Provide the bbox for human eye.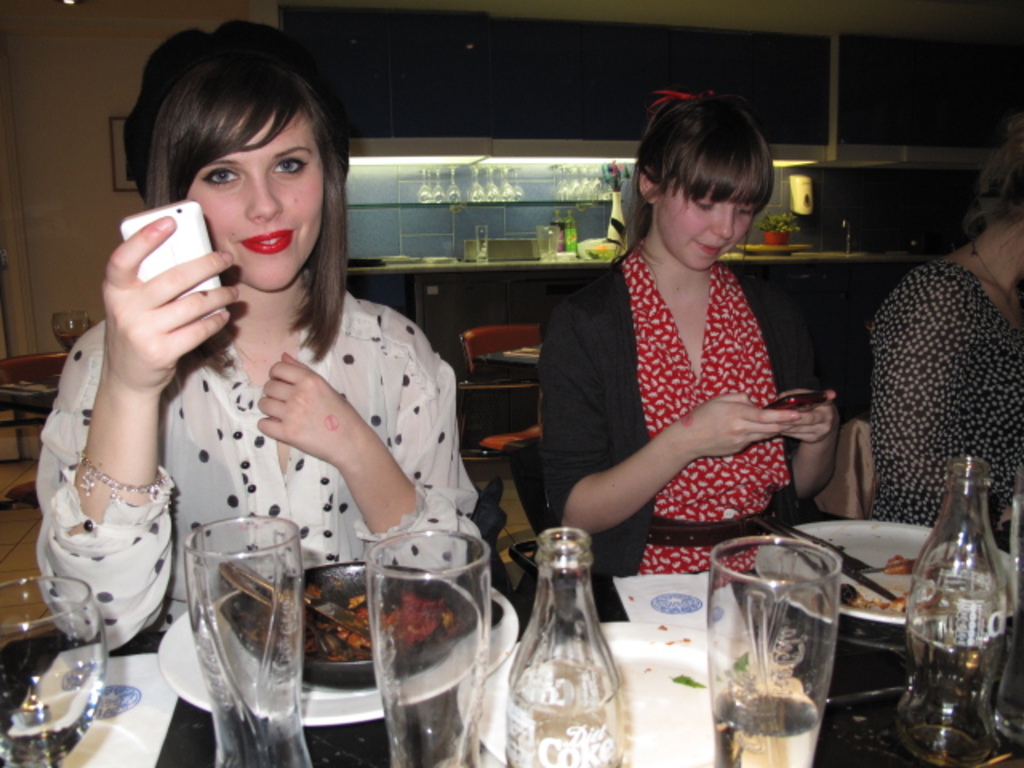
269 157 307 178.
